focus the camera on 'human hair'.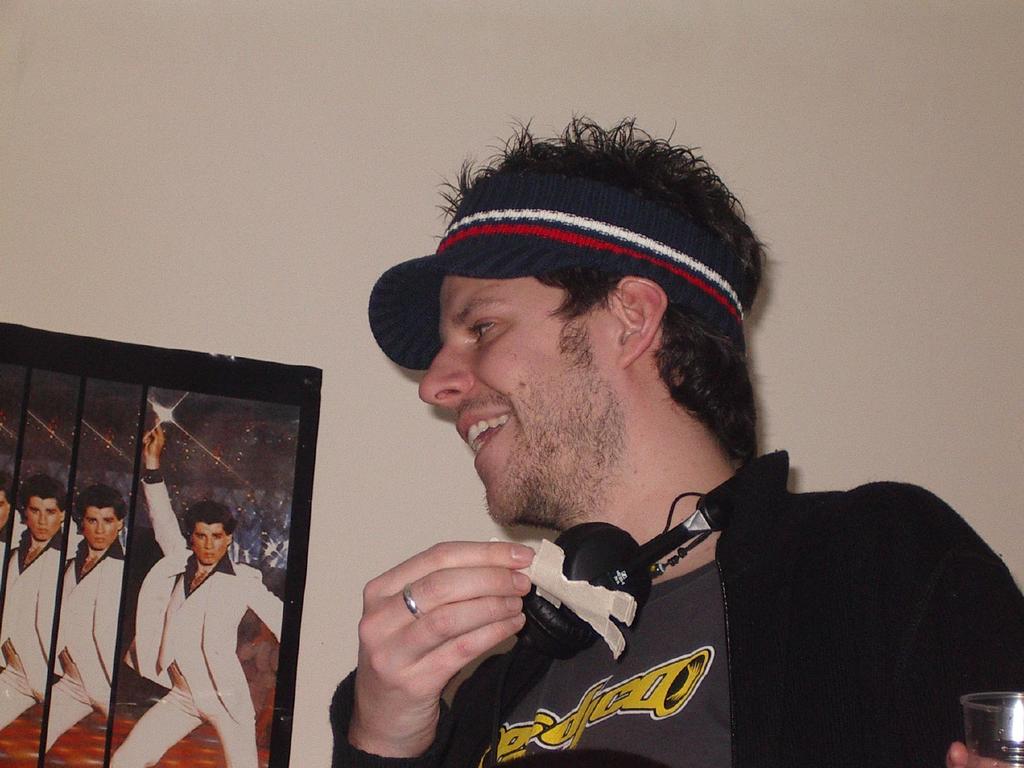
Focus region: [74,482,124,524].
